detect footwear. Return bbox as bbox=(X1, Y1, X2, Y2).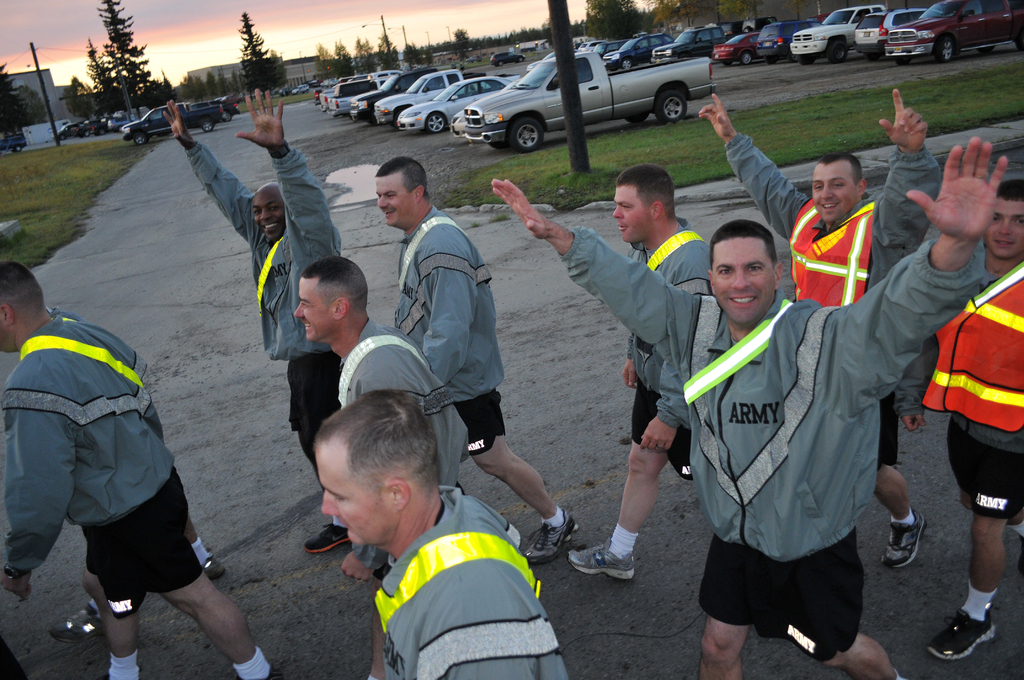
bbox=(200, 555, 223, 578).
